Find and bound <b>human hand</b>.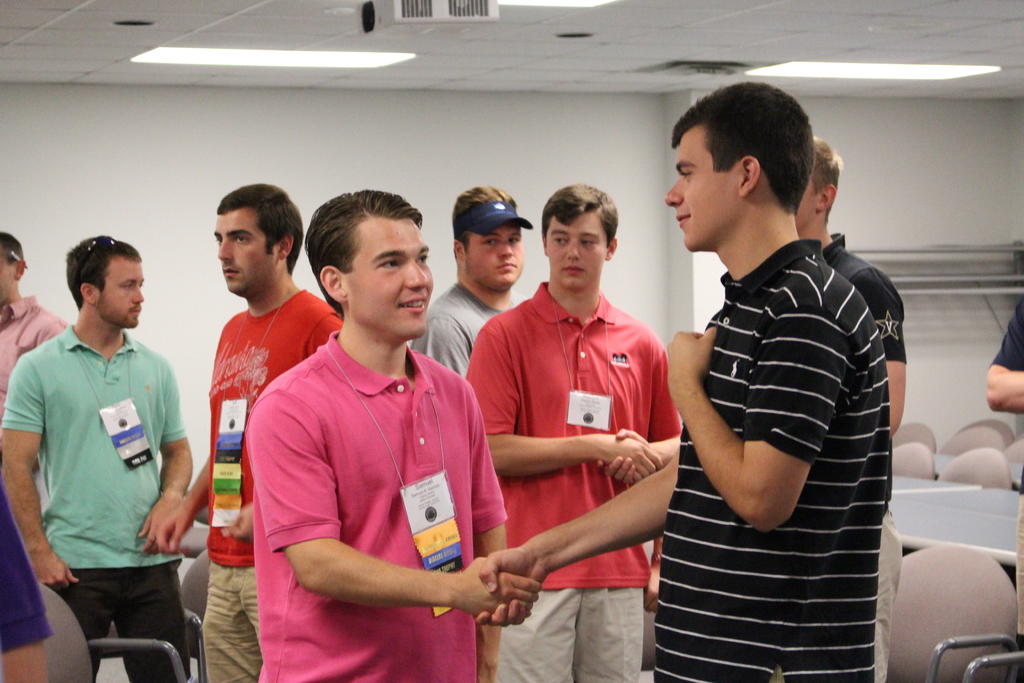
Bound: pyautogui.locateOnScreen(152, 501, 196, 556).
